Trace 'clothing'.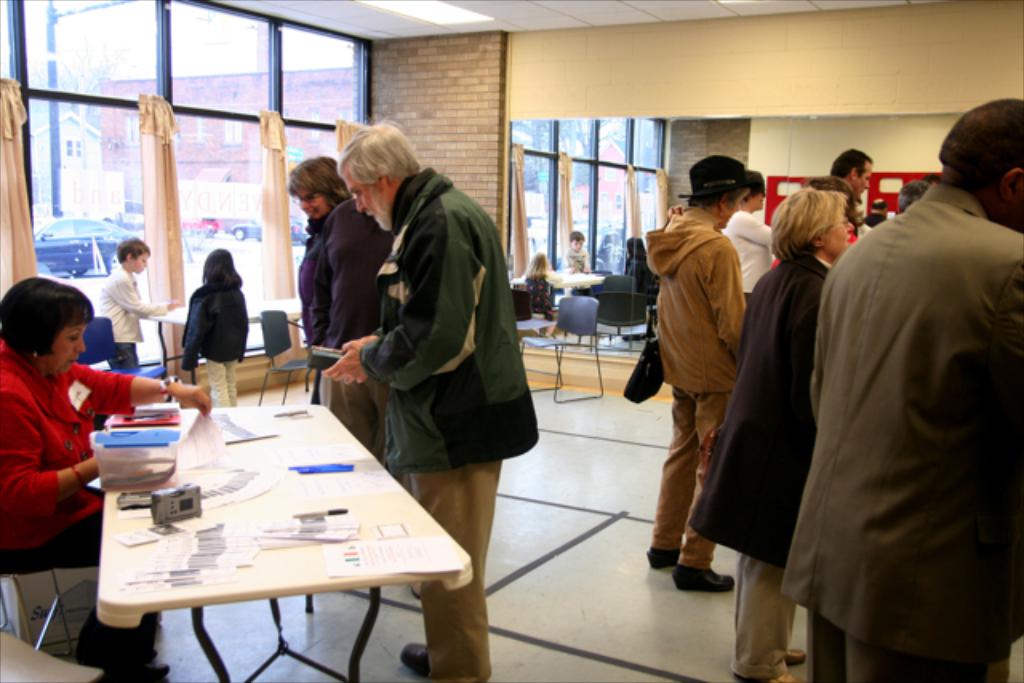
Traced to detection(763, 133, 1010, 670).
